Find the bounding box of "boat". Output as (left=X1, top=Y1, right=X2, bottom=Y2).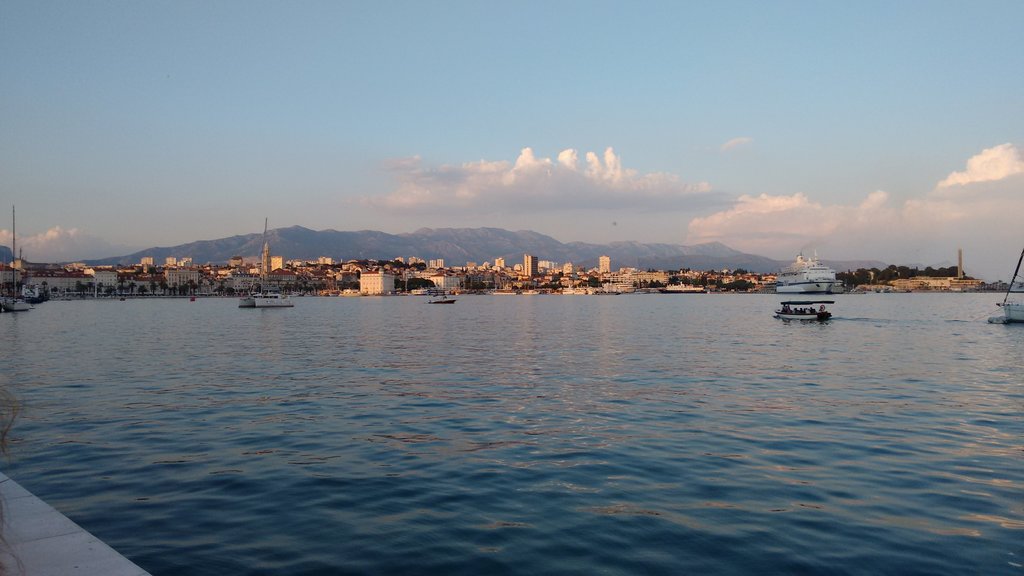
(left=428, top=296, right=457, bottom=305).
